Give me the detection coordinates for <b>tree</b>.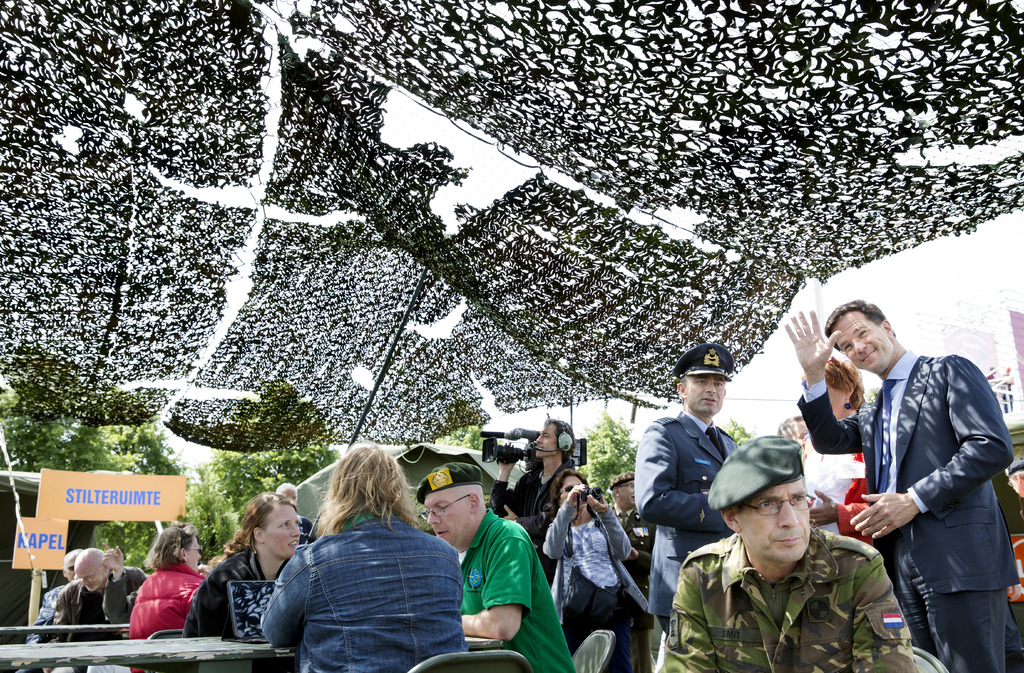
(x1=578, y1=403, x2=646, y2=499).
